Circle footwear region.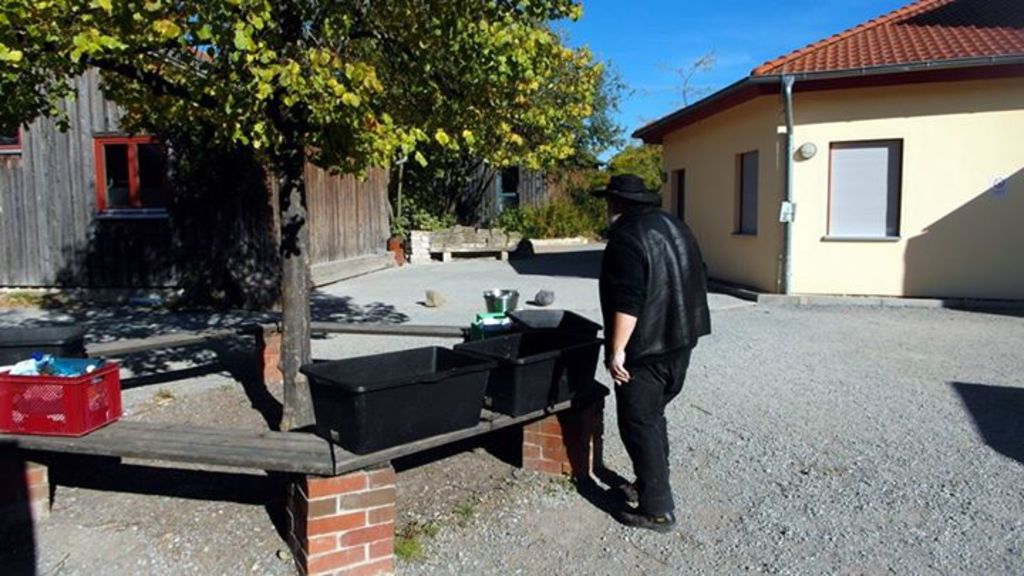
Region: [617,501,684,530].
